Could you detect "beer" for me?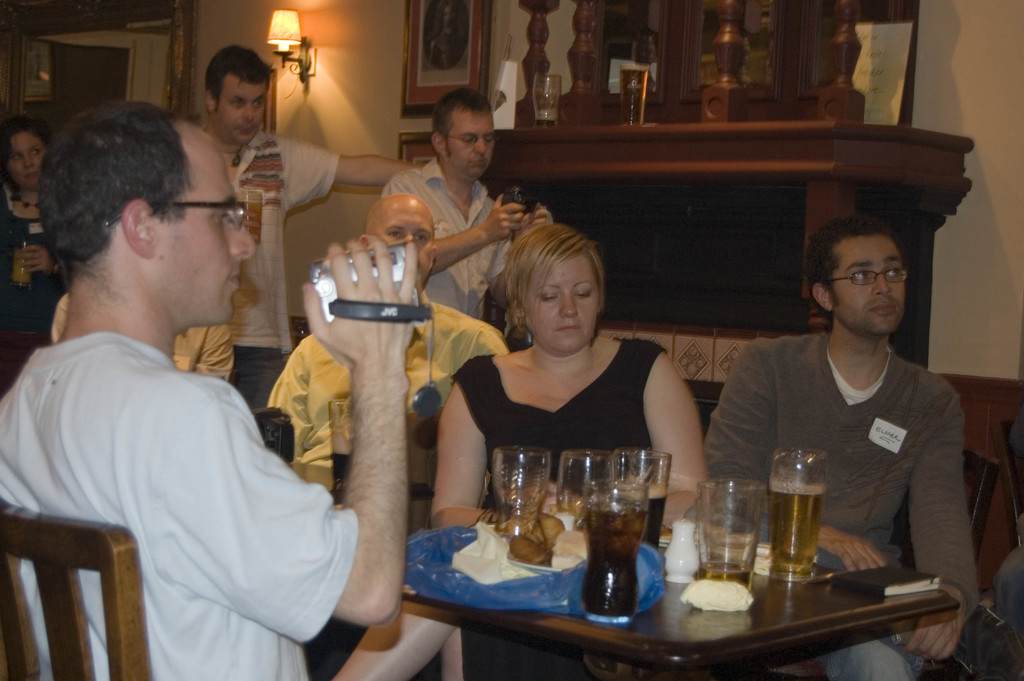
Detection result: {"left": 595, "top": 436, "right": 680, "bottom": 569}.
